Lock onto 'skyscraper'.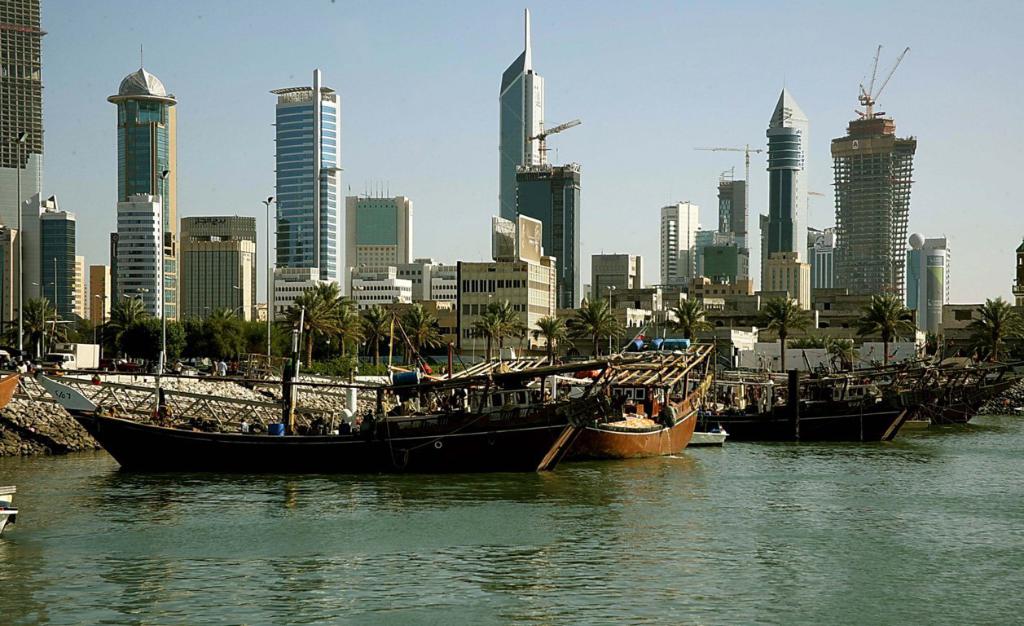
Locked: [left=643, top=196, right=729, bottom=293].
